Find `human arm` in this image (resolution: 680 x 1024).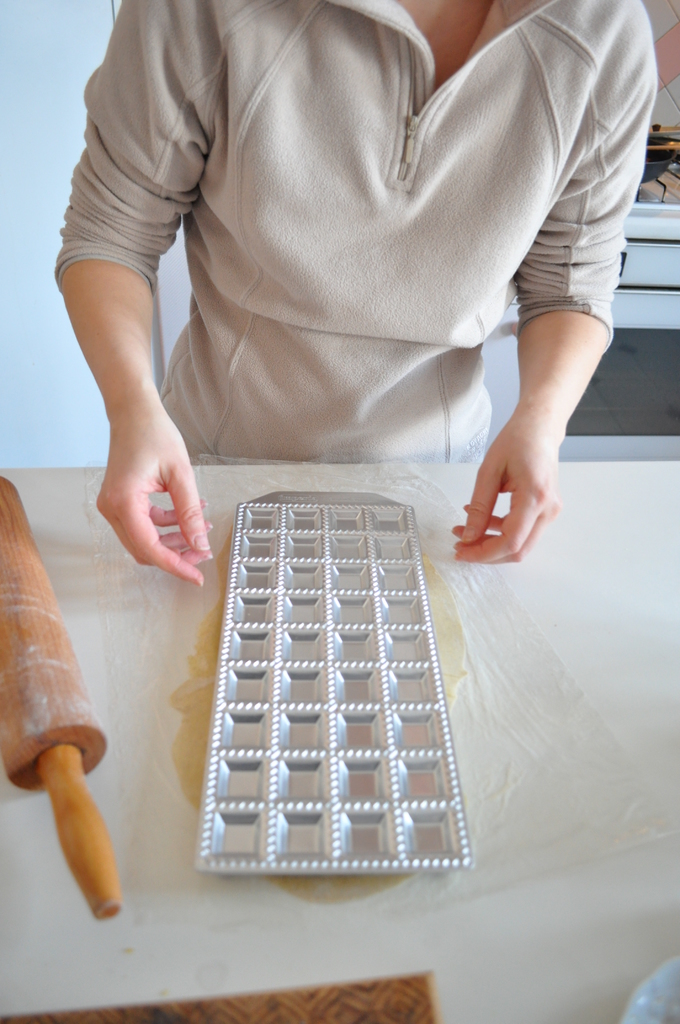
box=[55, 89, 247, 630].
